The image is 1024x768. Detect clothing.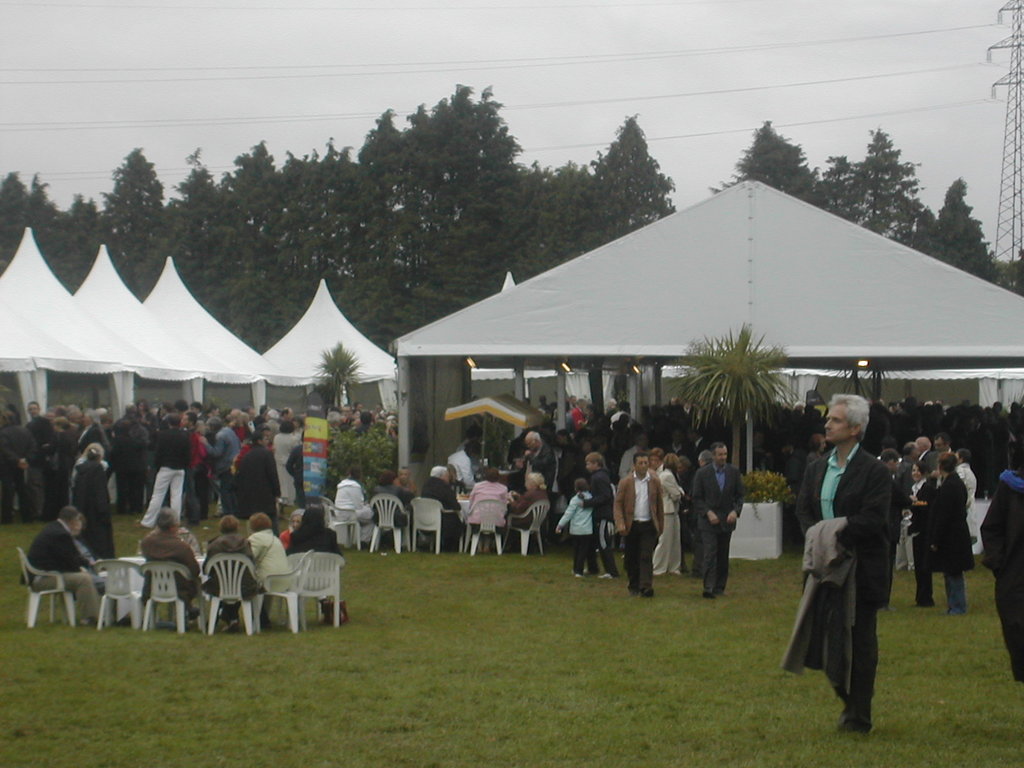
Detection: Rect(508, 486, 545, 527).
